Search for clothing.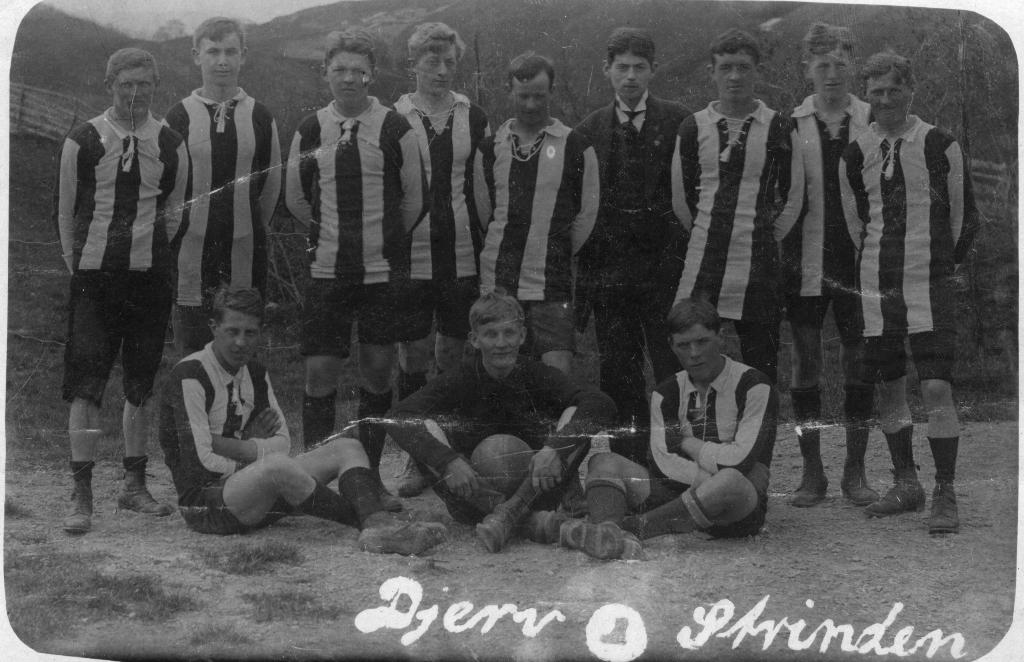
Found at x1=160, y1=341, x2=295, y2=537.
